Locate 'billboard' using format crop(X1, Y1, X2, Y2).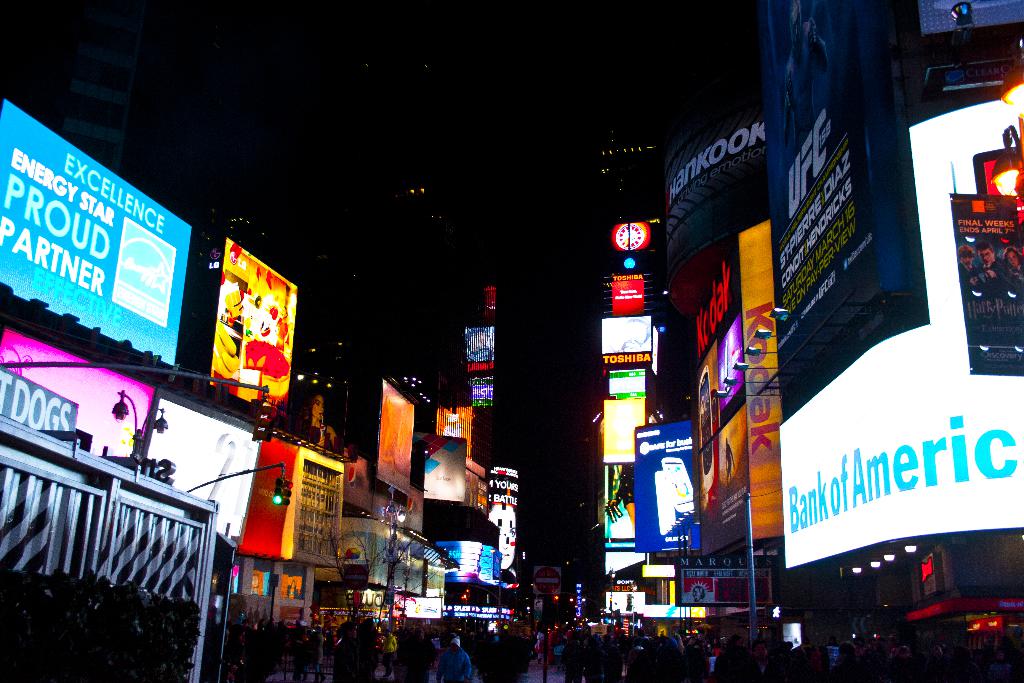
crop(191, 226, 286, 423).
